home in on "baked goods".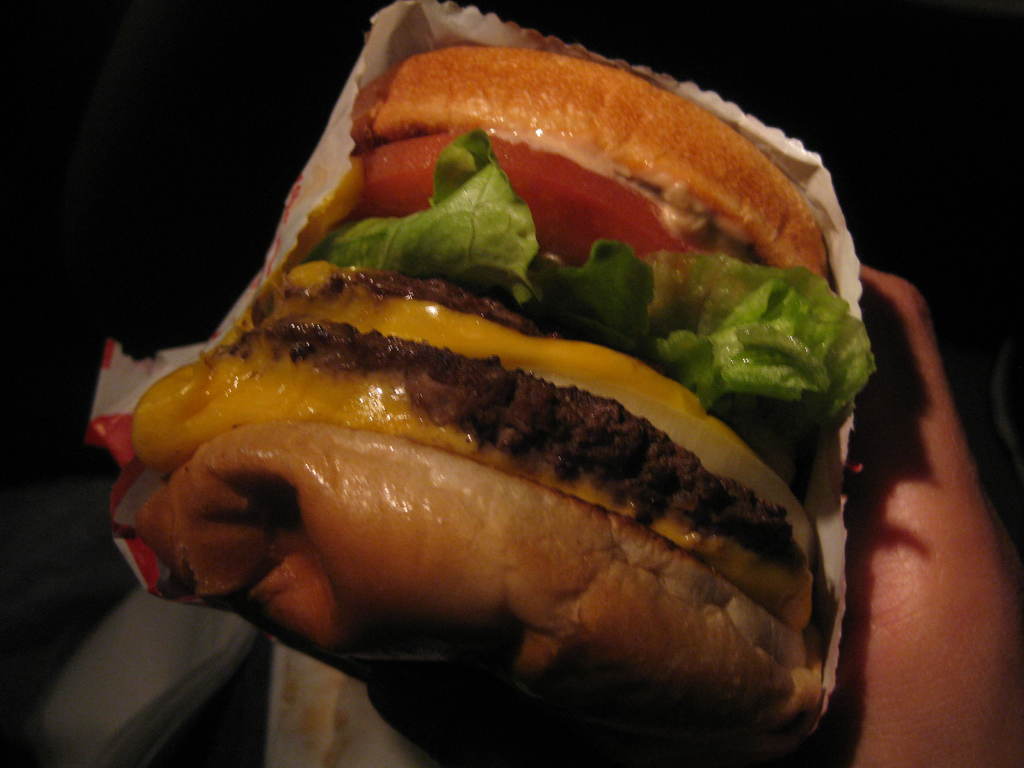
Homed in at (124,32,828,761).
